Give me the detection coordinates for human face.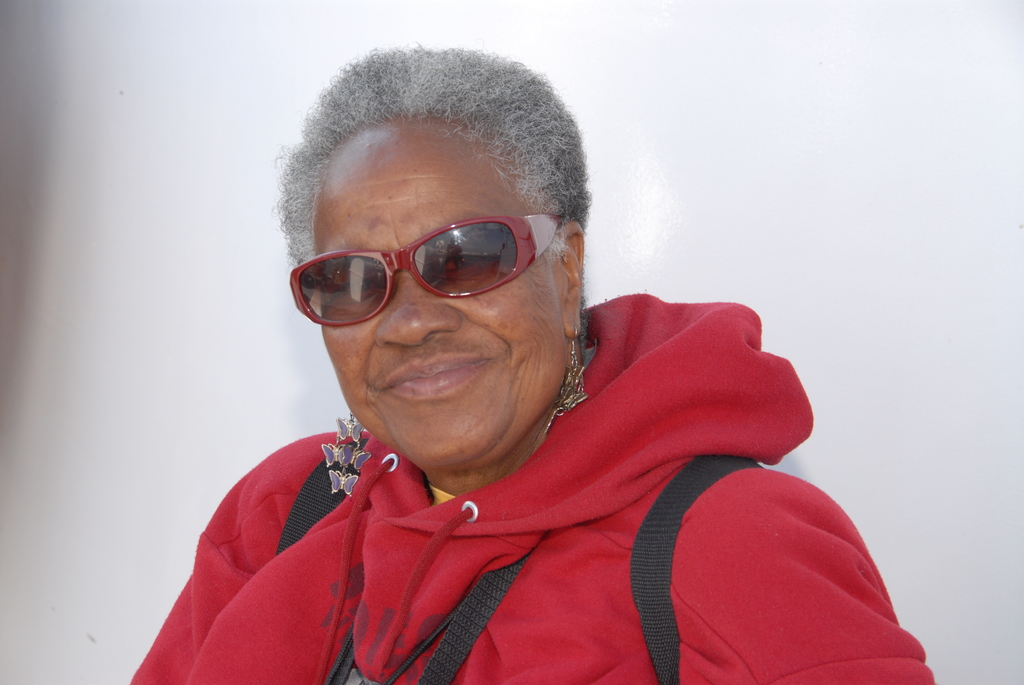
[307, 127, 559, 466].
